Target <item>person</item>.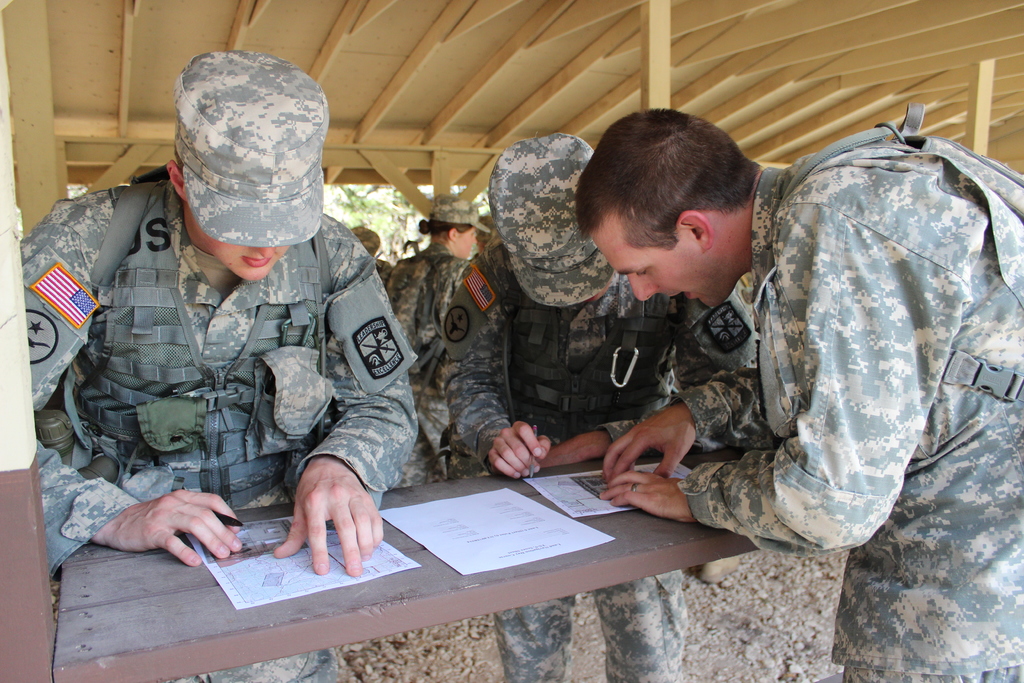
Target region: [575,105,1023,682].
